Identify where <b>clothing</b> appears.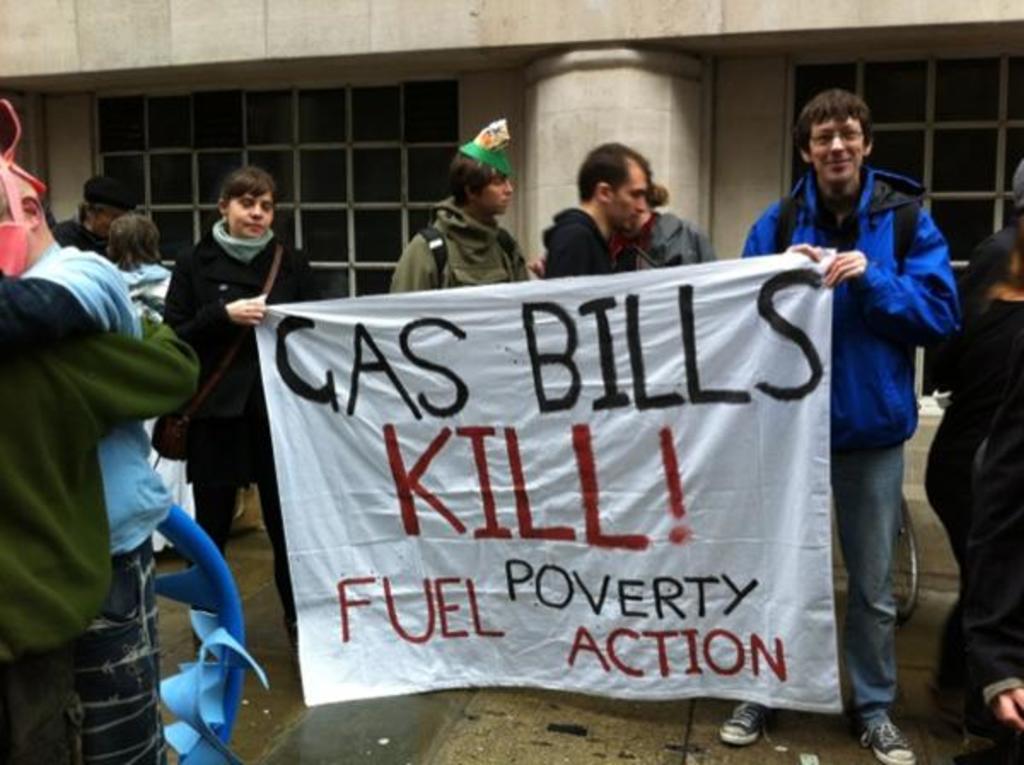
Appears at region(966, 376, 1022, 763).
